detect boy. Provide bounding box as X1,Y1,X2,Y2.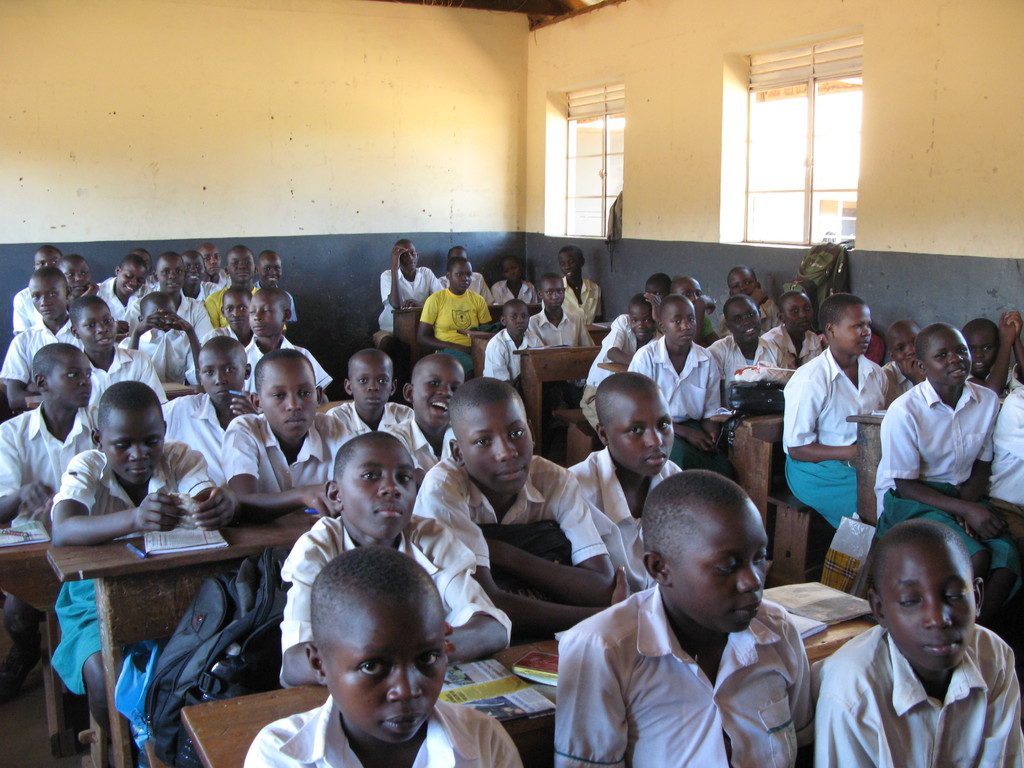
541,465,833,764.
